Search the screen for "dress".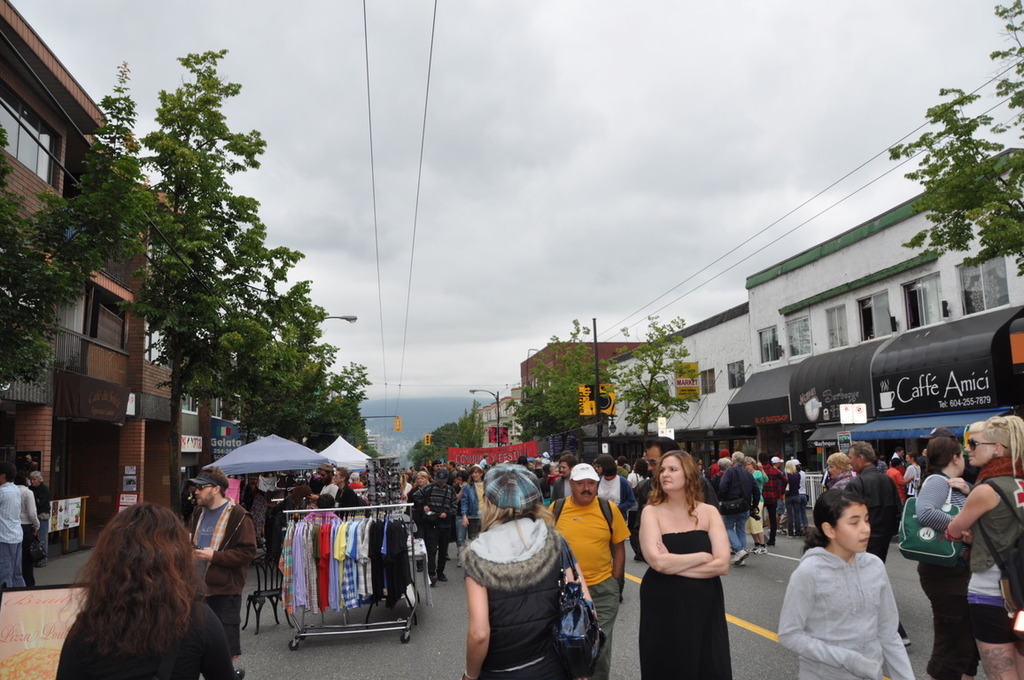
Found at select_region(51, 589, 243, 679).
